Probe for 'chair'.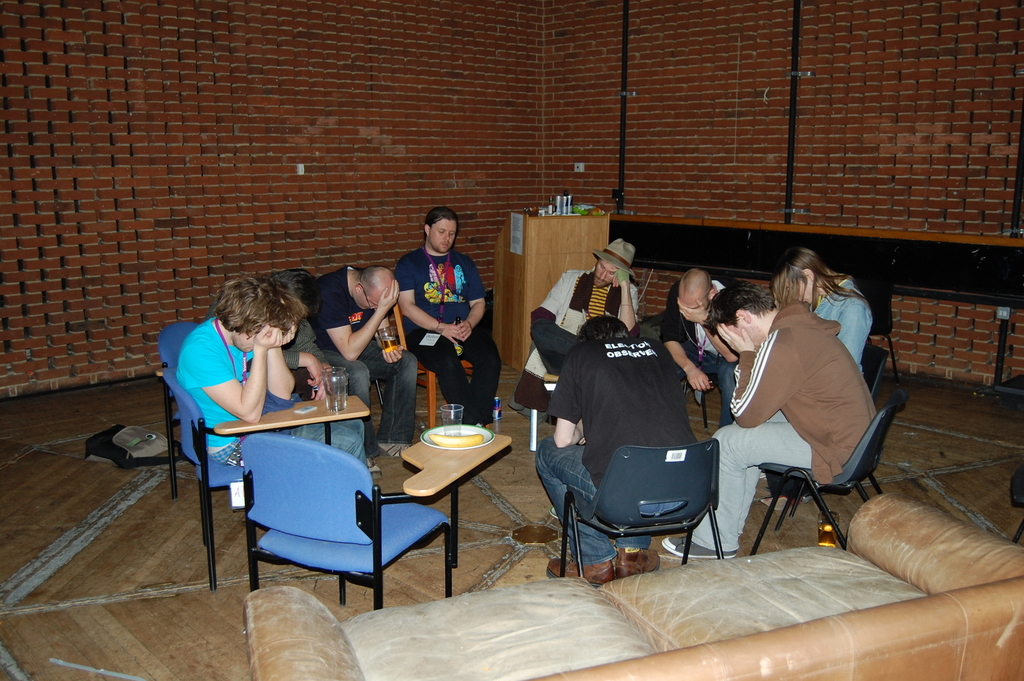
Probe result: x1=860, y1=281, x2=901, y2=379.
